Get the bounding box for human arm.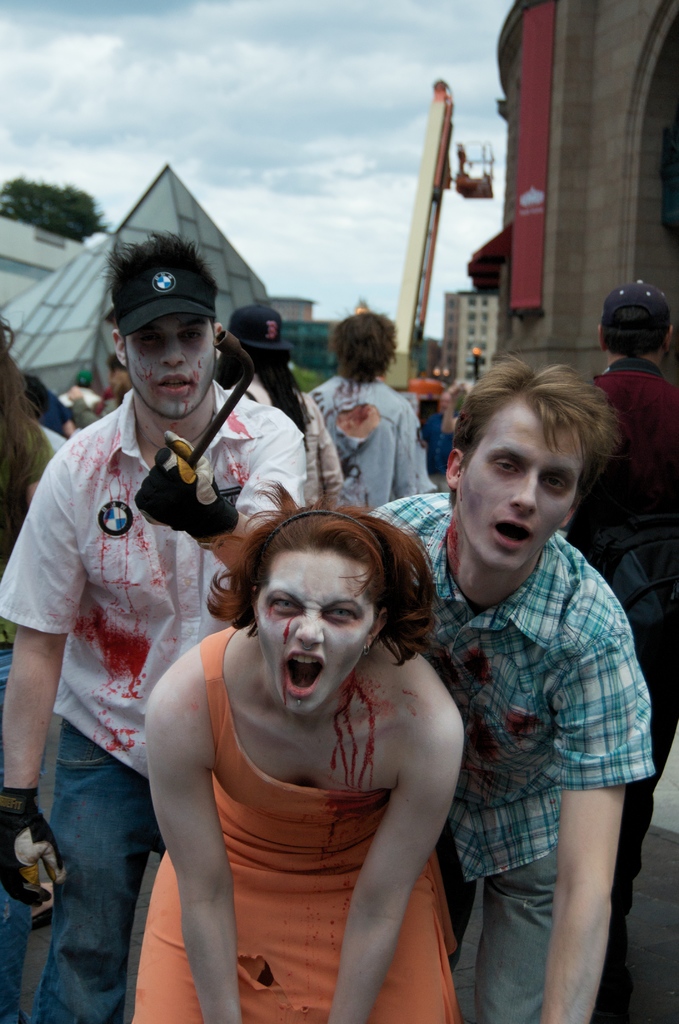
x1=393, y1=404, x2=462, y2=502.
